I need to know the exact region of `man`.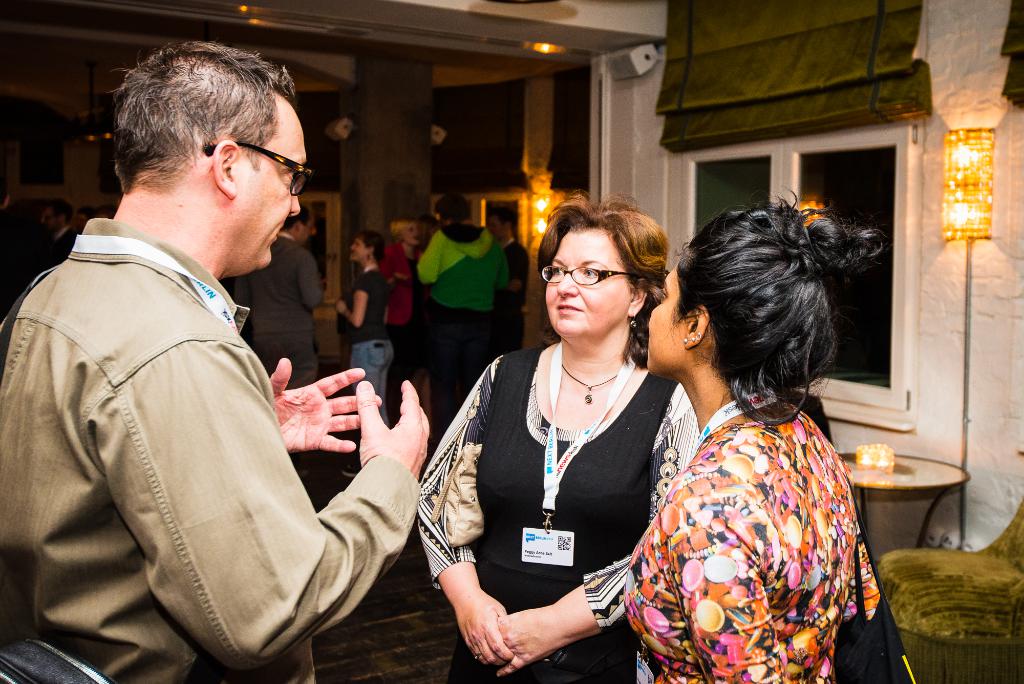
Region: (29, 33, 400, 683).
